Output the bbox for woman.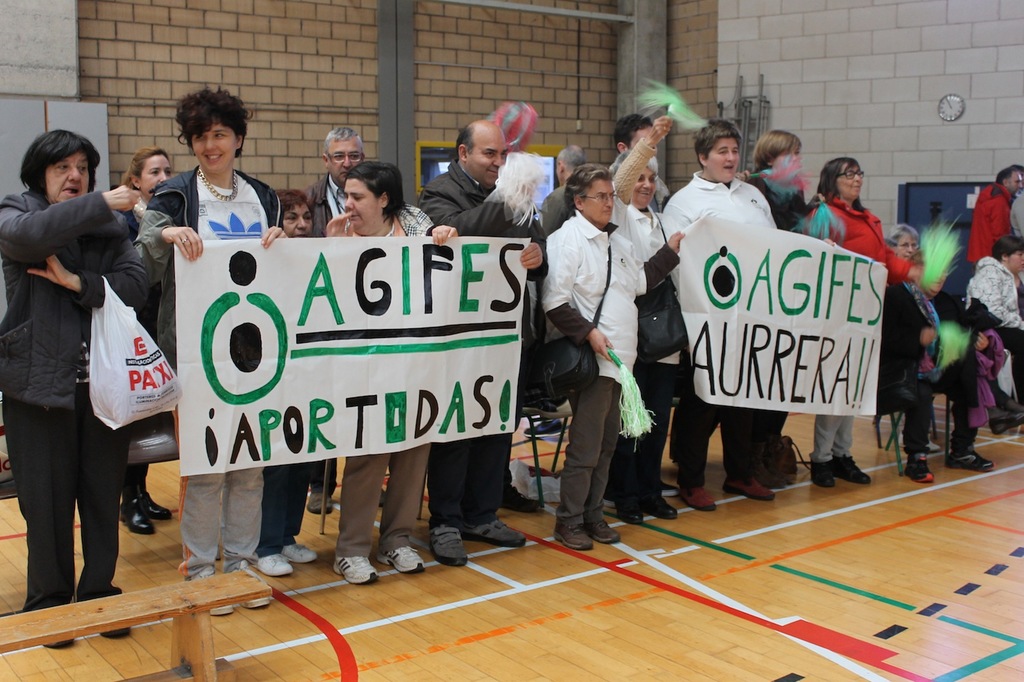
[267,186,315,576].
